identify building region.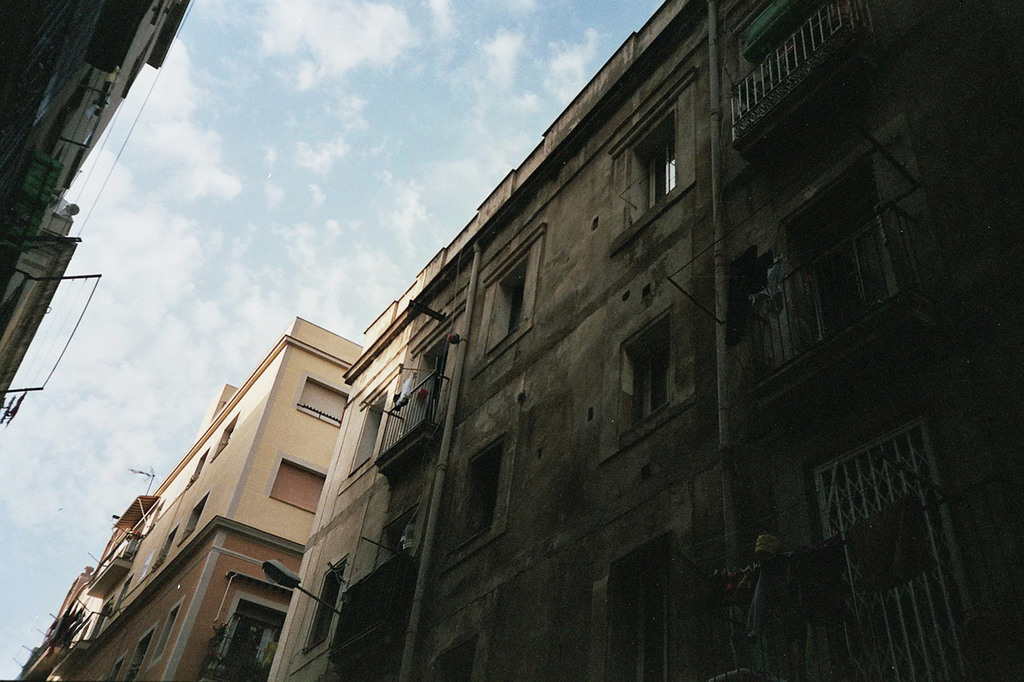
Region: region(267, 0, 1023, 681).
